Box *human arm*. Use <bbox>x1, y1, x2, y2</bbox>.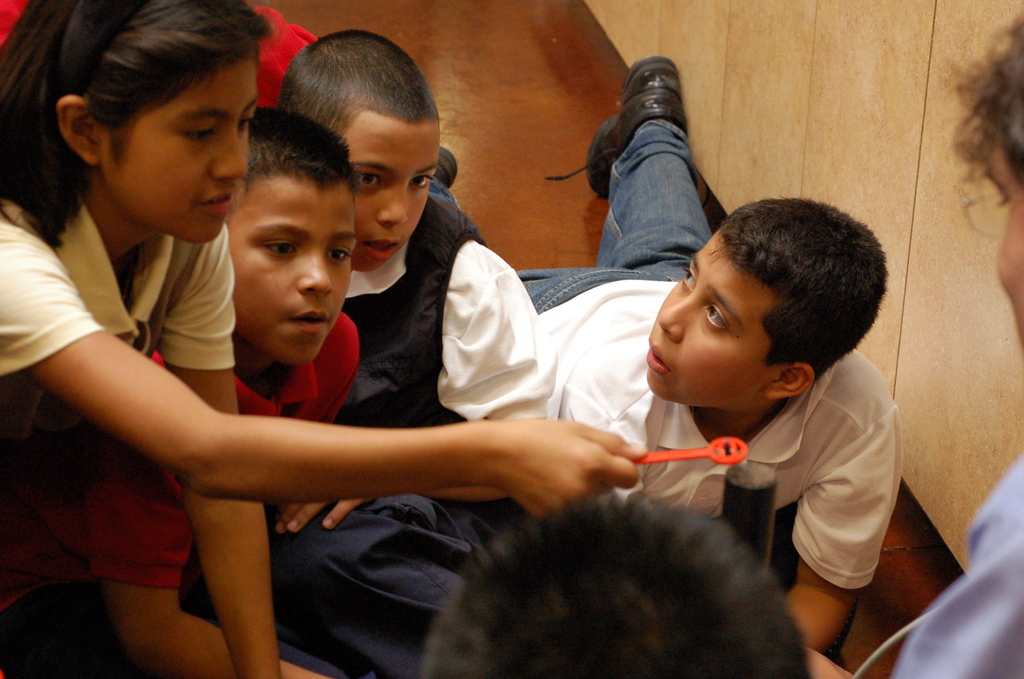
<bbox>0, 256, 650, 517</bbox>.
